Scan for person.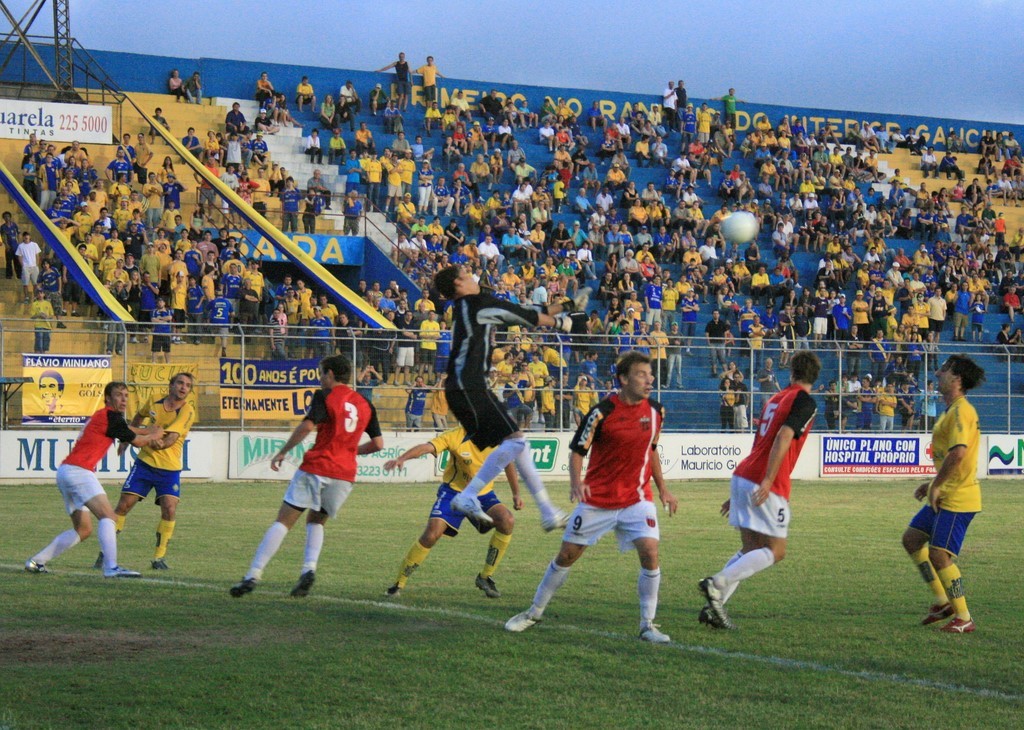
Scan result: bbox=(305, 132, 321, 162).
